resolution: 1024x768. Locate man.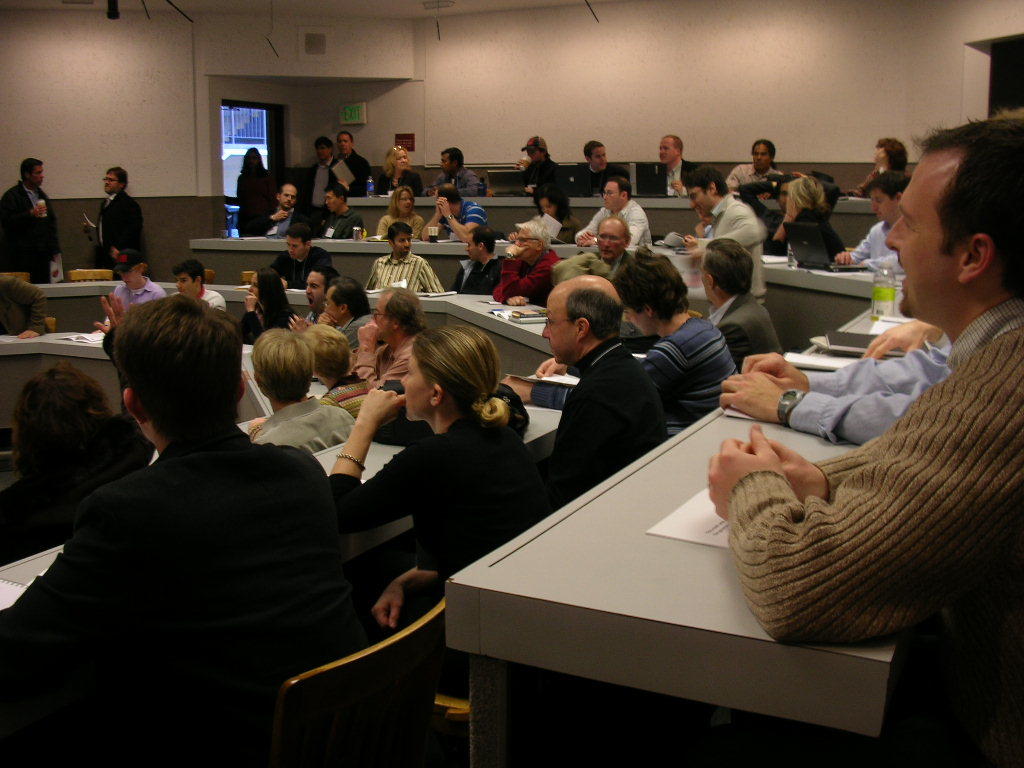
region(0, 265, 50, 340).
